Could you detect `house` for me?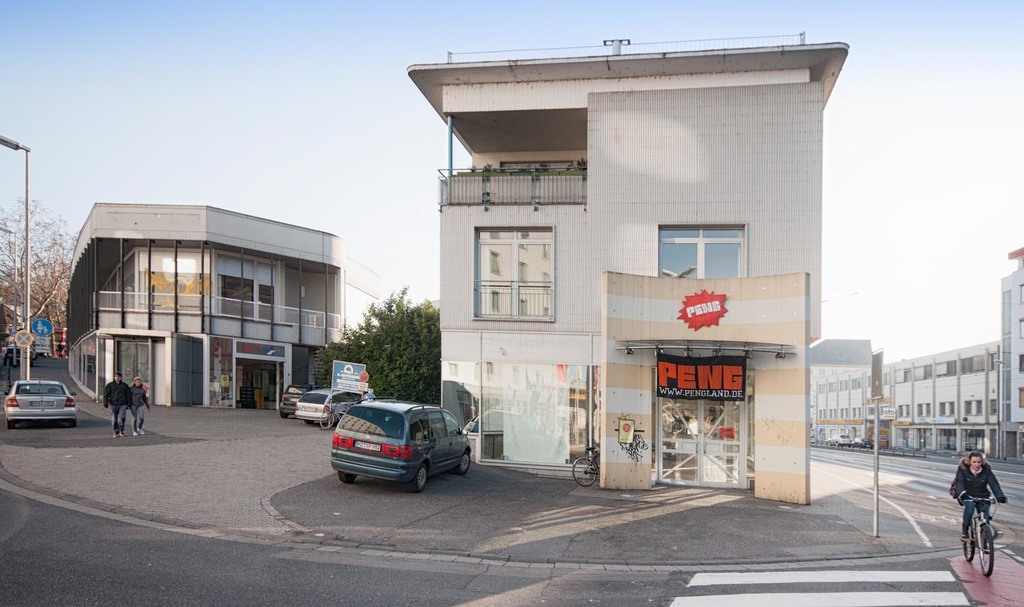
Detection result: (63, 201, 380, 411).
